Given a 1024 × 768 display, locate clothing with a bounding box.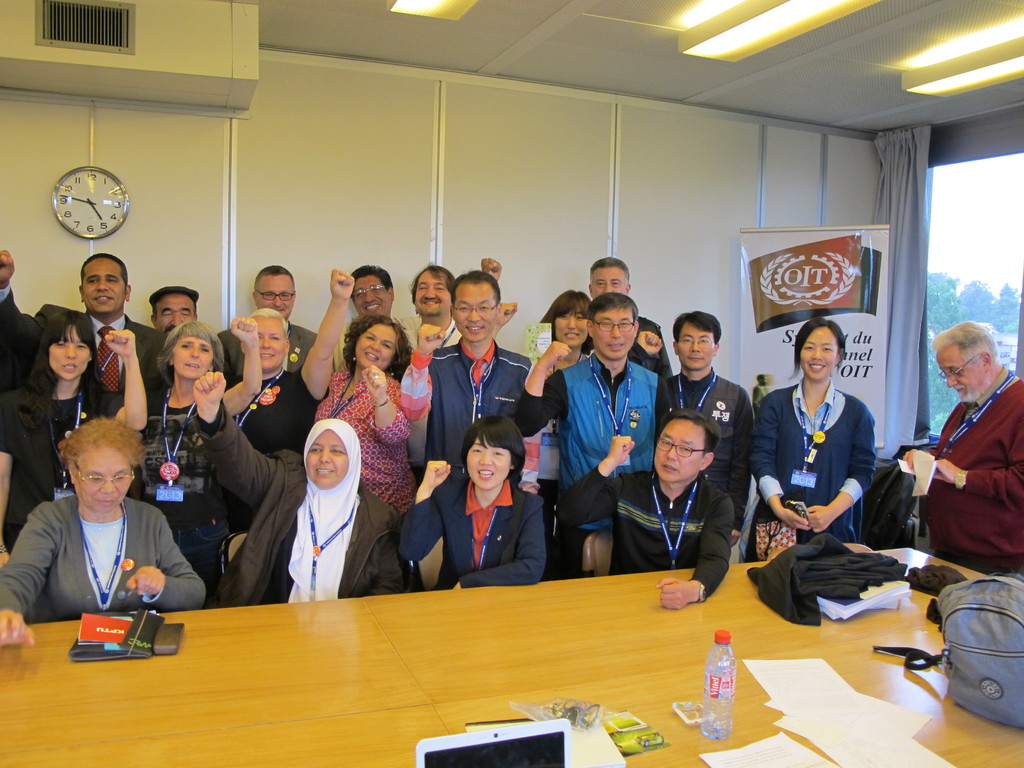
Located: detection(136, 373, 237, 569).
